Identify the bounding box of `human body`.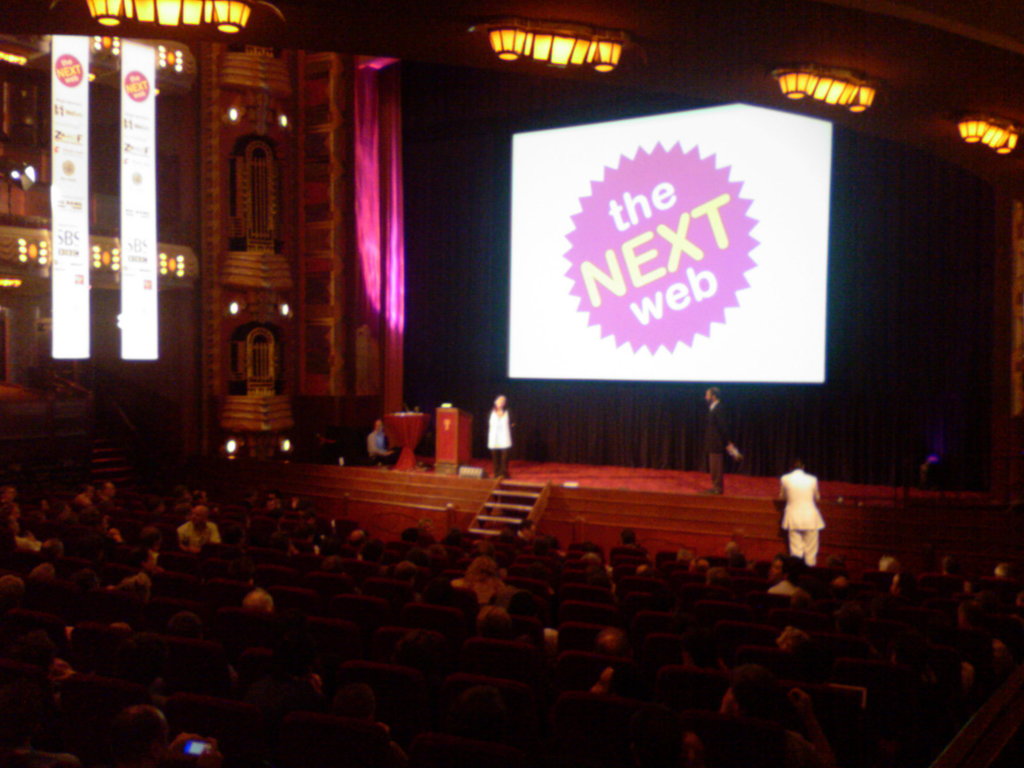
362 415 385 465.
